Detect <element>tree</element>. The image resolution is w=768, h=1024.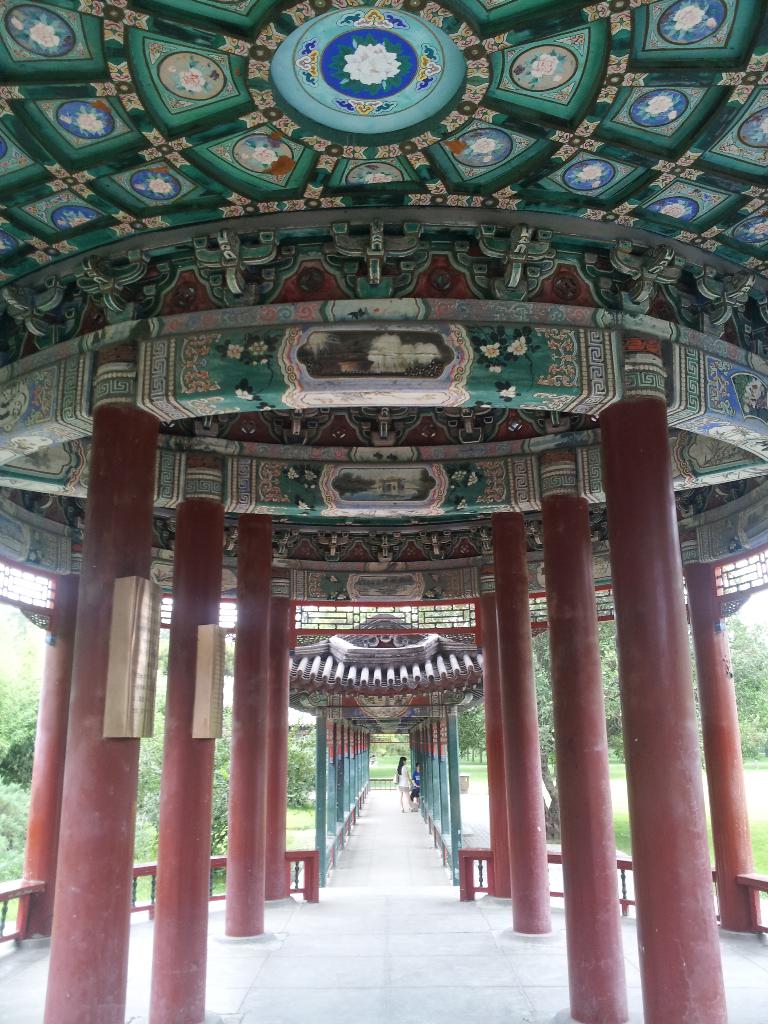
[0,623,44,869].
